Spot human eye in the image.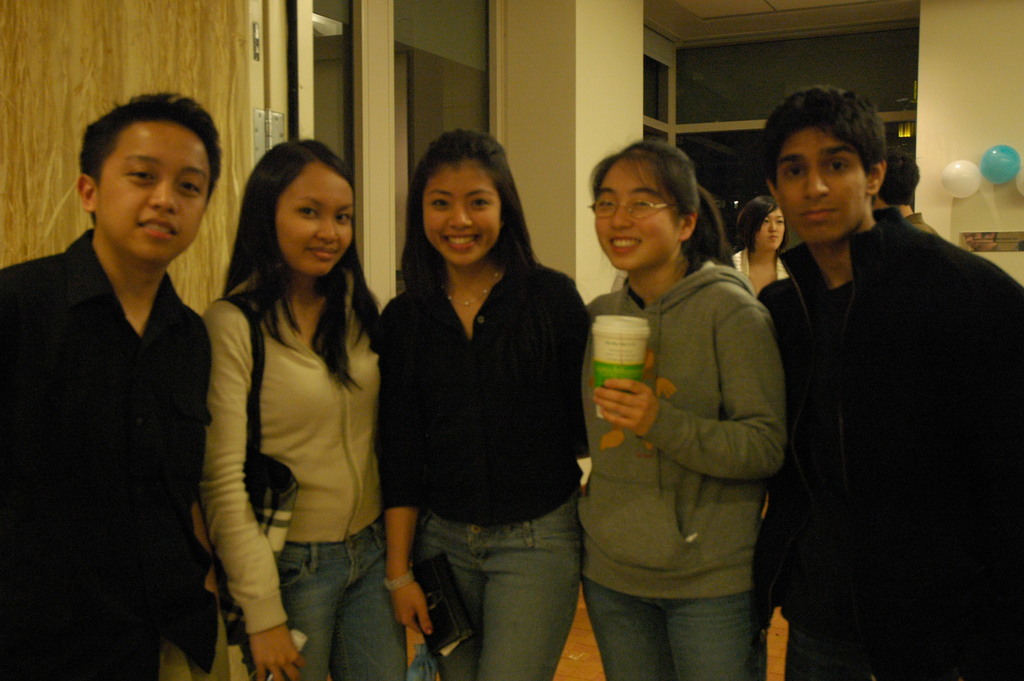
human eye found at box=[774, 215, 785, 226].
